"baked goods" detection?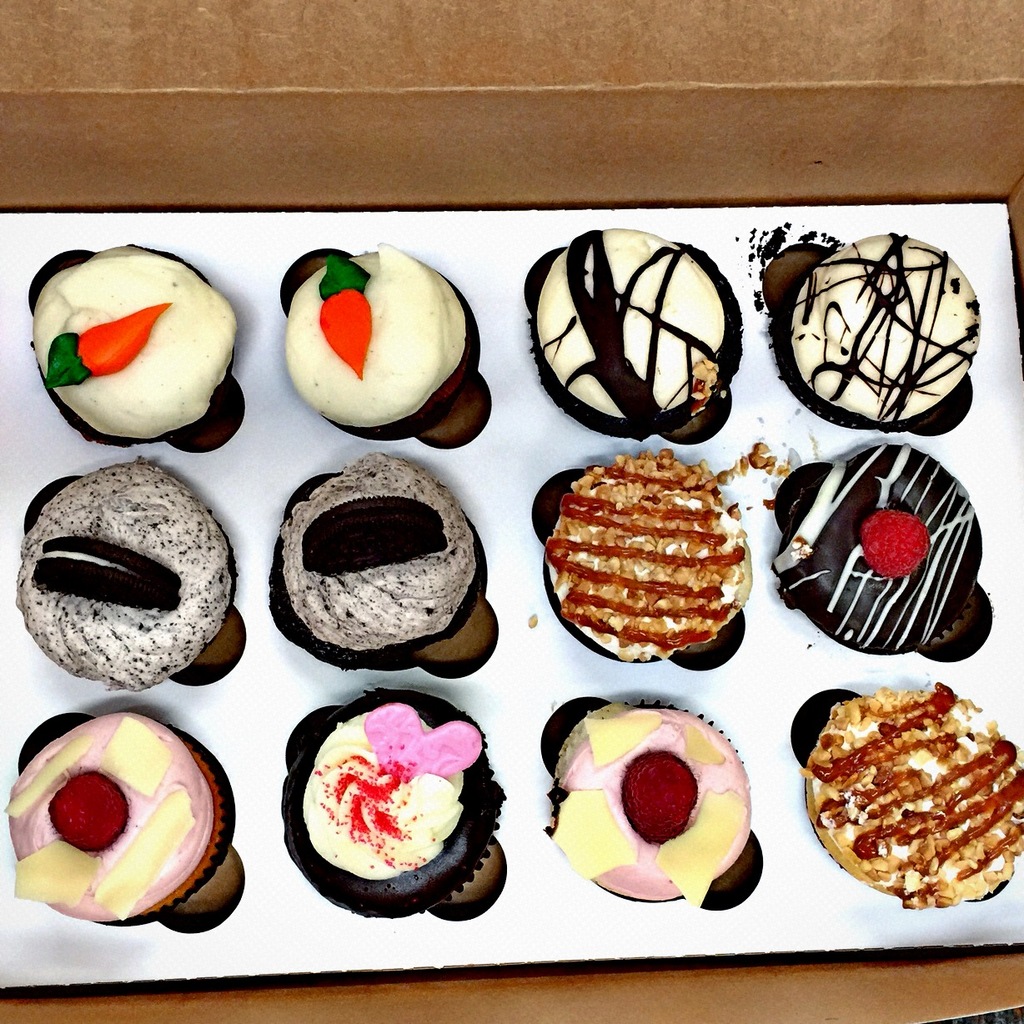
locate(267, 449, 490, 669)
